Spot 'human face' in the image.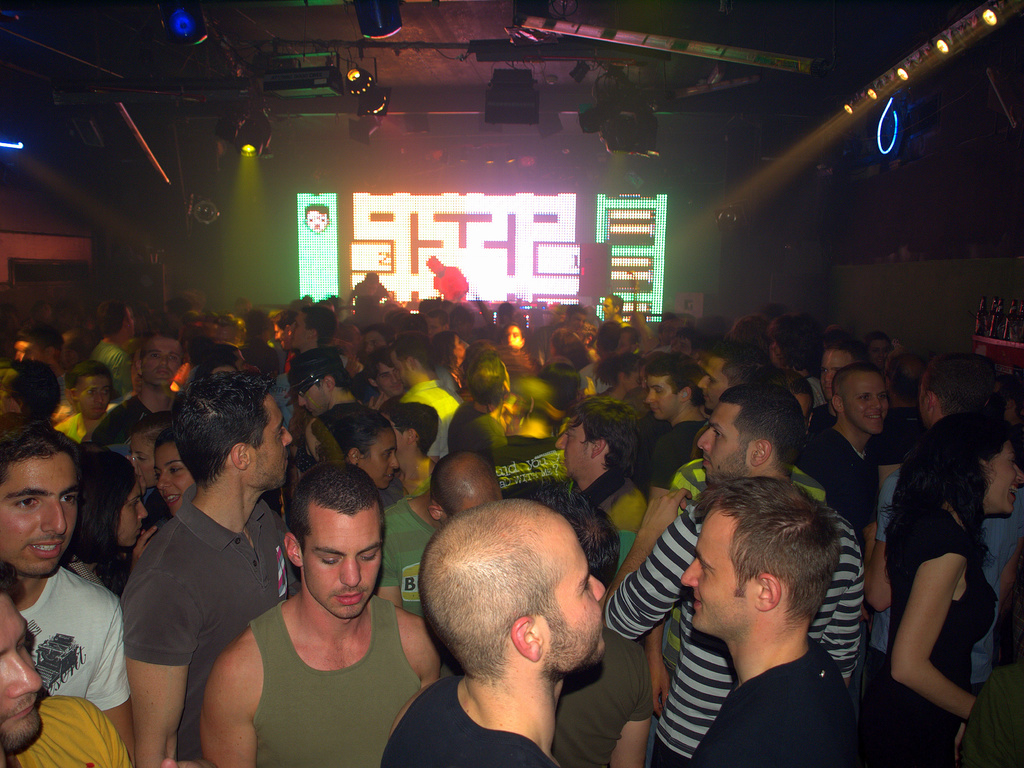
'human face' found at bbox(846, 370, 888, 441).
